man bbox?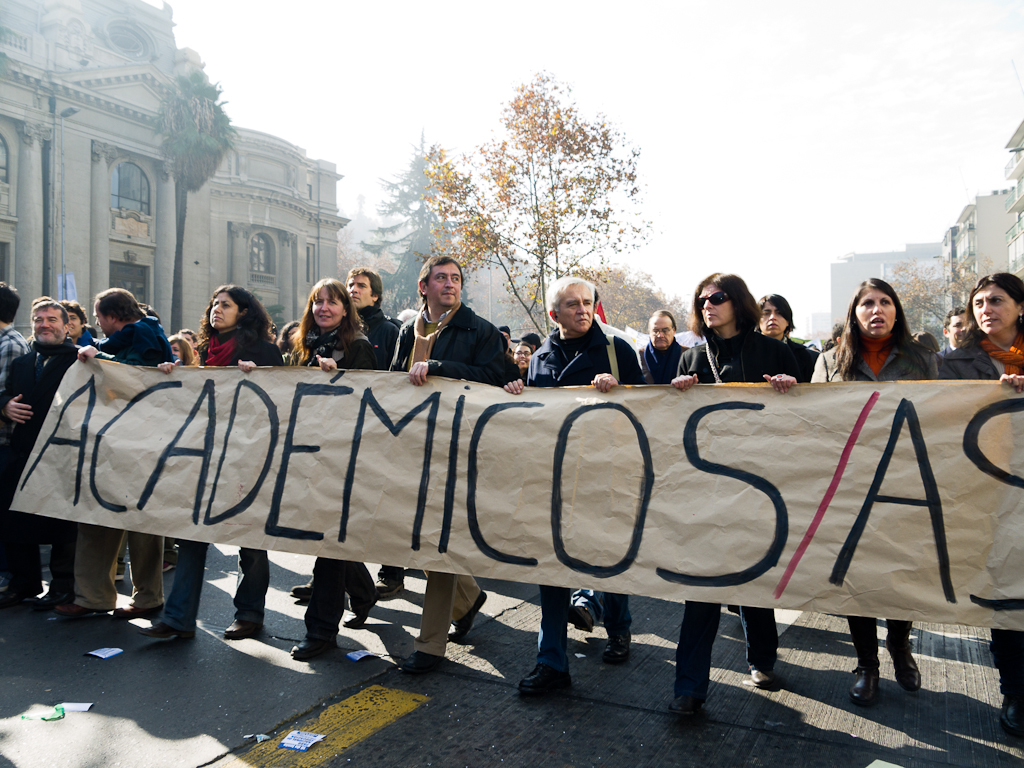
BBox(70, 286, 182, 630)
